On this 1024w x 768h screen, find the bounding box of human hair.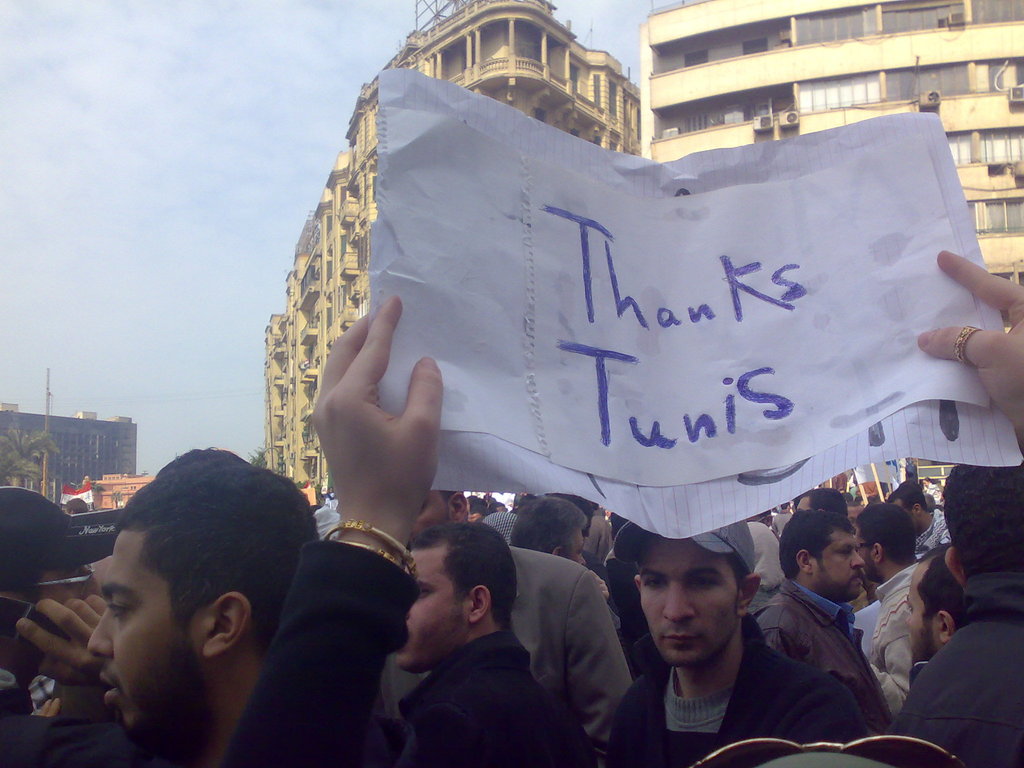
Bounding box: {"x1": 731, "y1": 550, "x2": 749, "y2": 589}.
